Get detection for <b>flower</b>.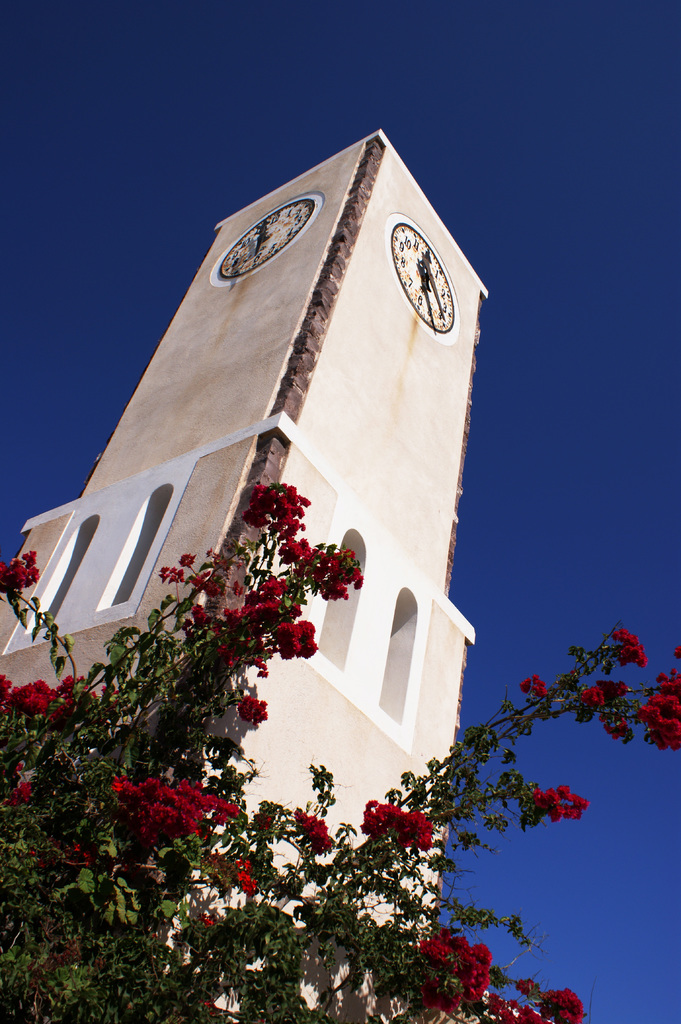
Detection: left=180, top=551, right=196, bottom=567.
